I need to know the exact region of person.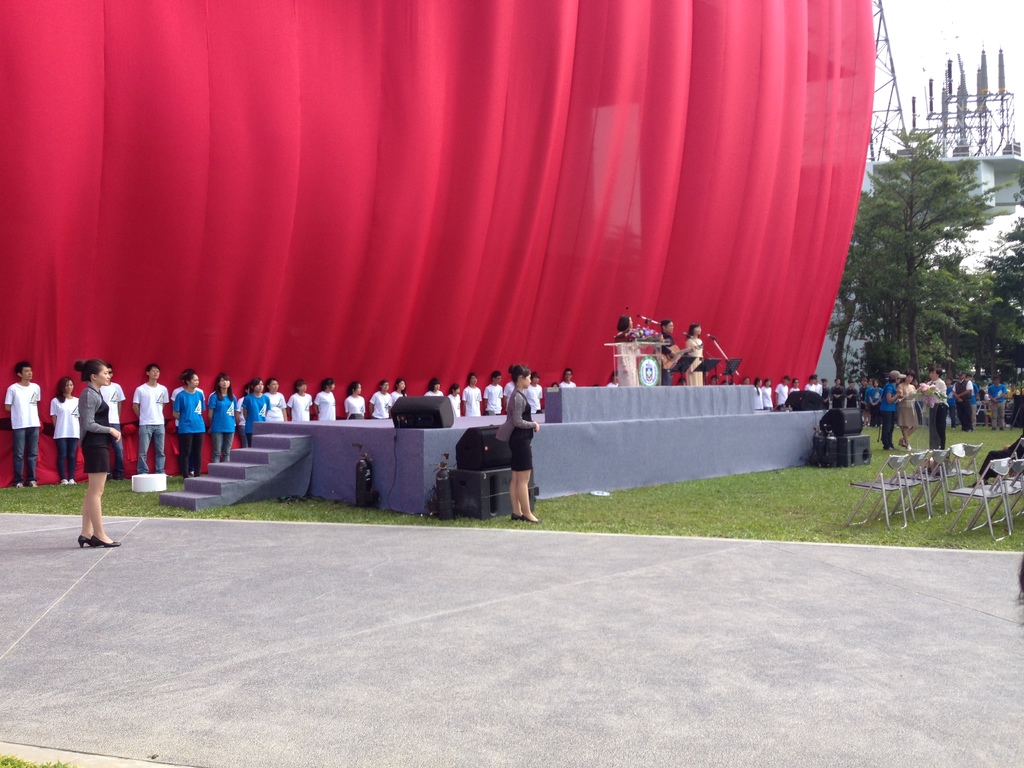
Region: left=685, top=323, right=704, bottom=385.
